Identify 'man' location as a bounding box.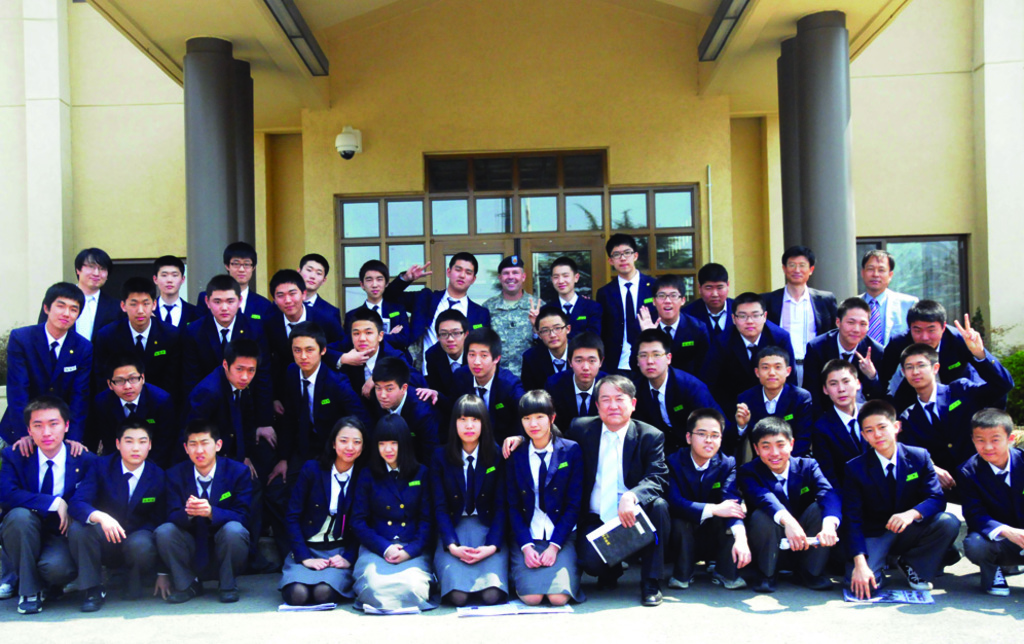
l=660, t=408, r=748, b=593.
